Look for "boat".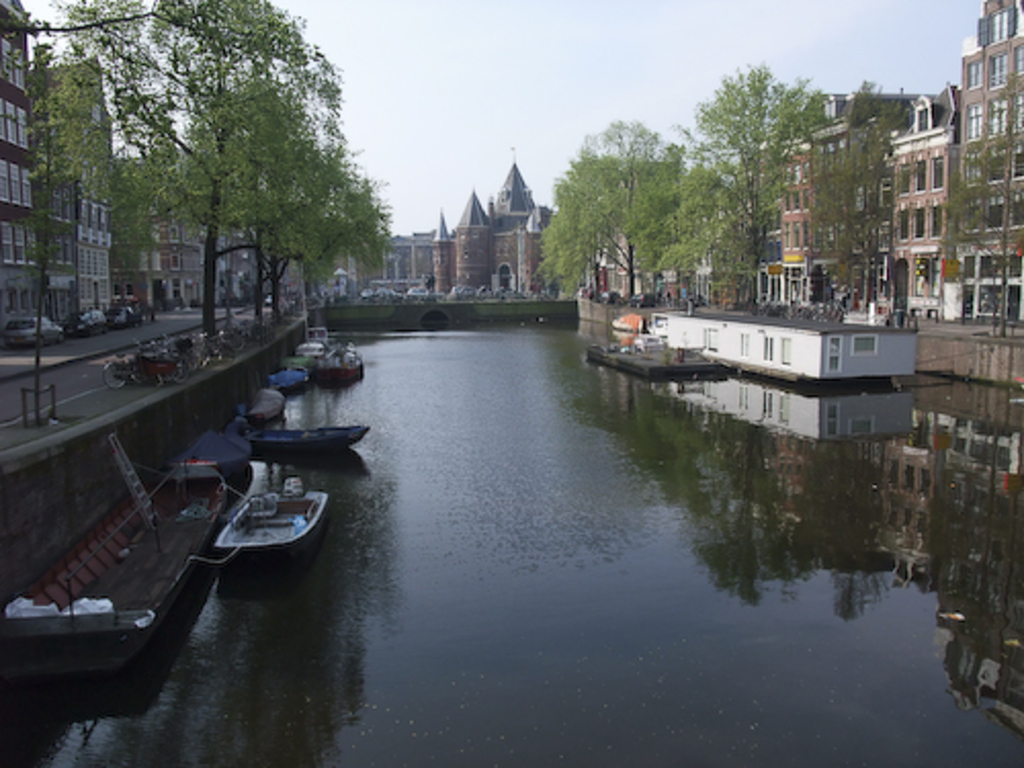
Found: x1=240 y1=385 x2=285 y2=432.
